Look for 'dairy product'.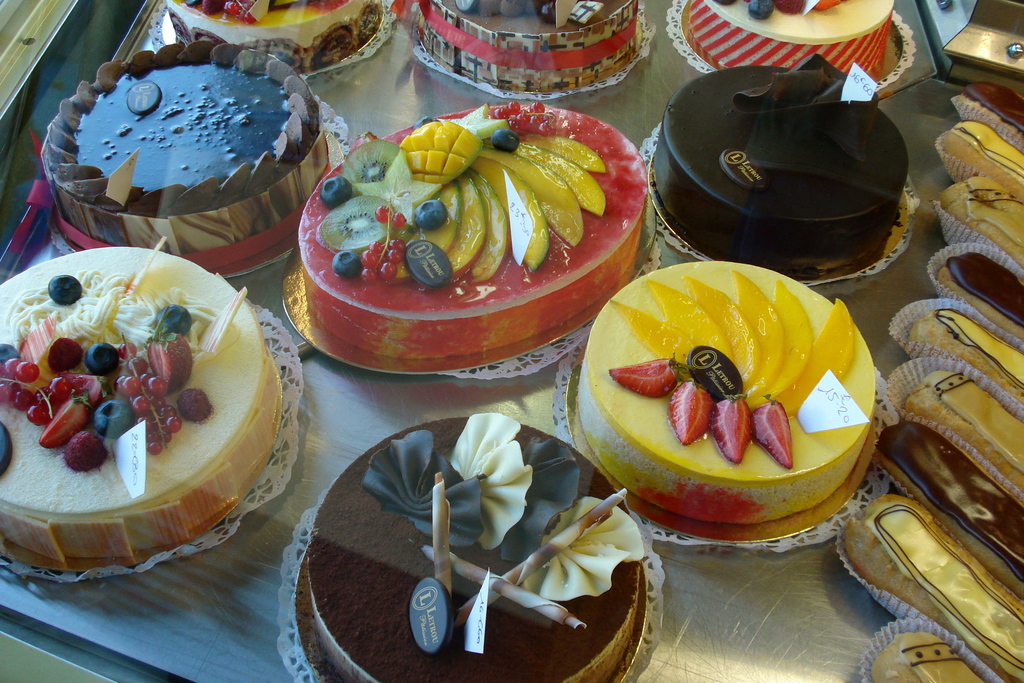
Found: pyautogui.locateOnScreen(678, 1, 905, 106).
